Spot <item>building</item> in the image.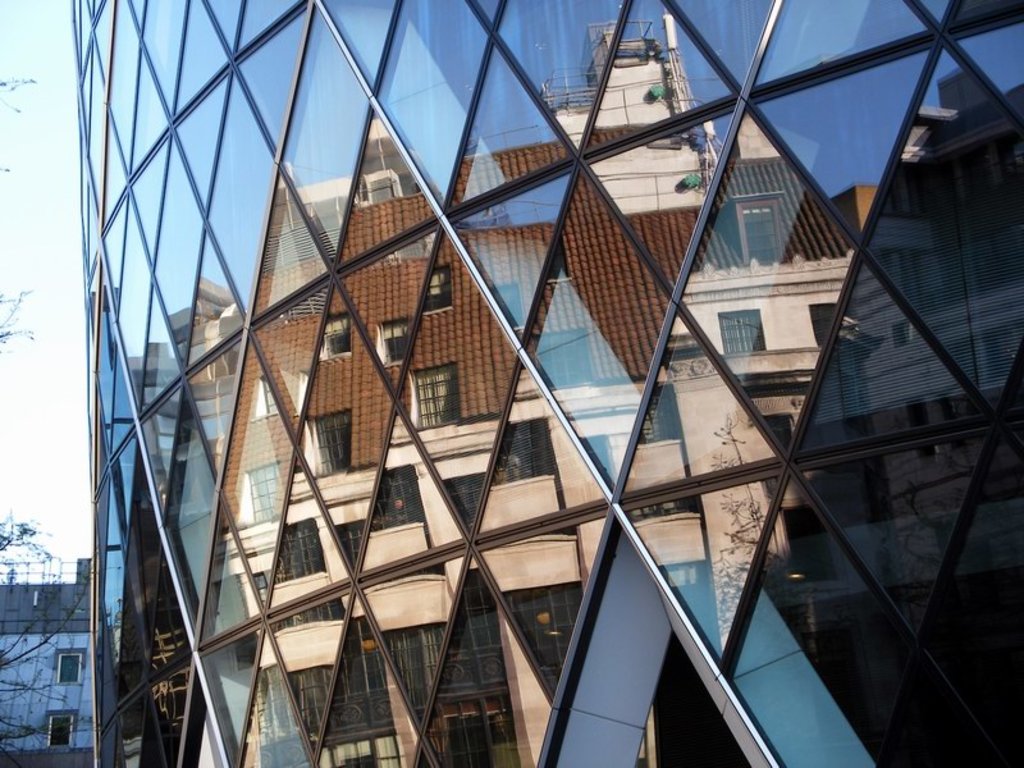
<item>building</item> found at [72,0,1023,767].
